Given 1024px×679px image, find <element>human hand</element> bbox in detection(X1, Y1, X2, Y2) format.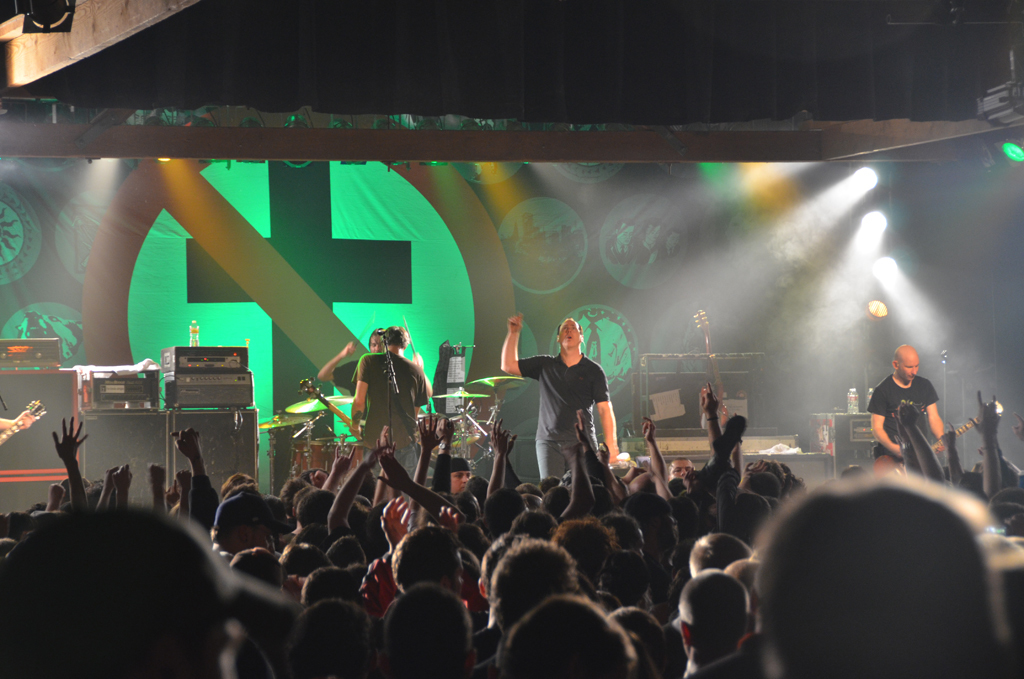
detection(374, 452, 414, 492).
